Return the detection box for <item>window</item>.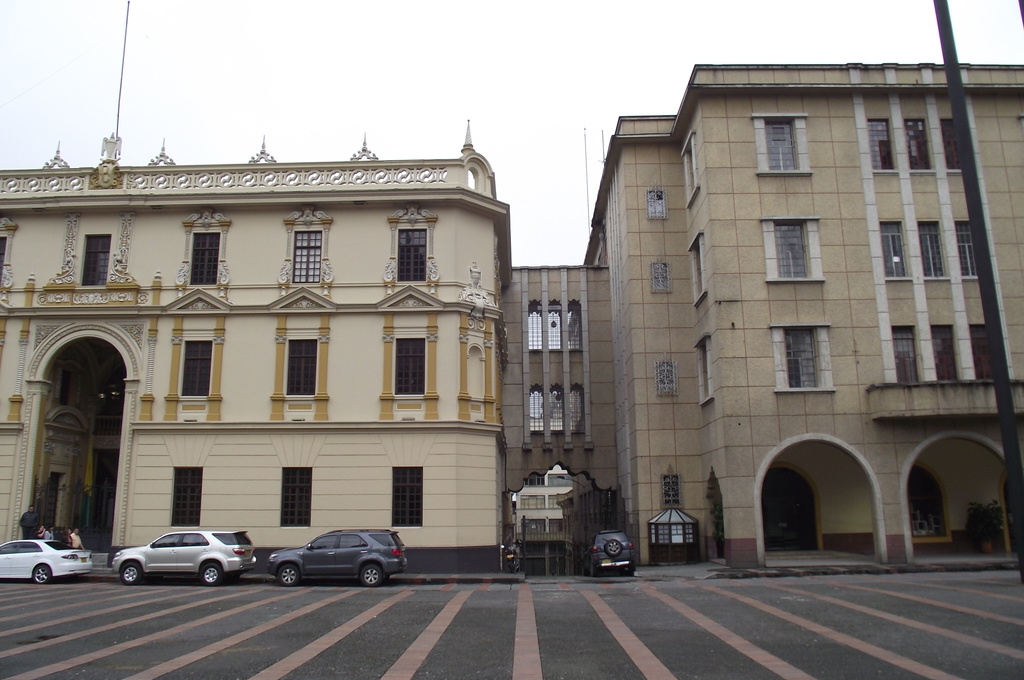
[942,117,961,174].
